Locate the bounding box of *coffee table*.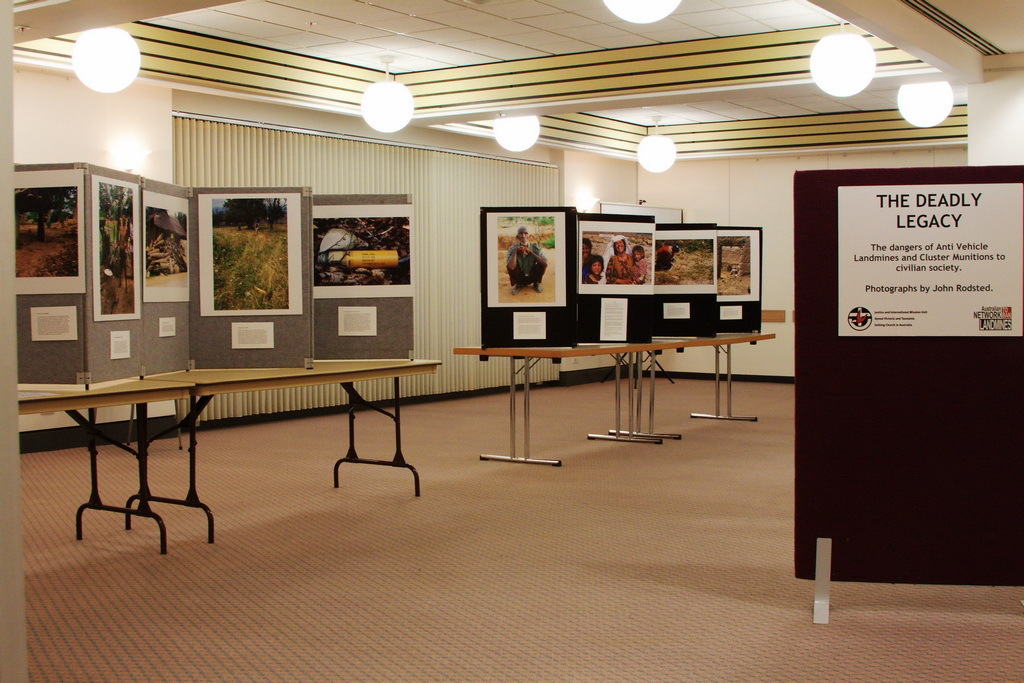
Bounding box: (450, 326, 777, 469).
